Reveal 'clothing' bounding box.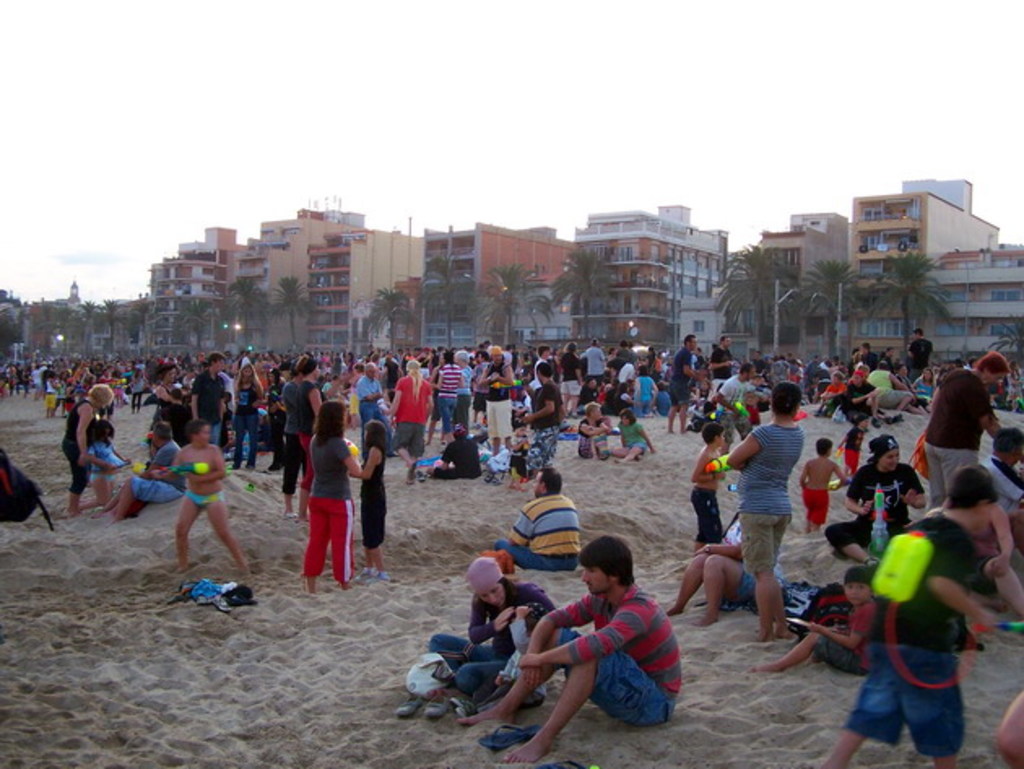
Revealed: Rect(189, 369, 223, 428).
